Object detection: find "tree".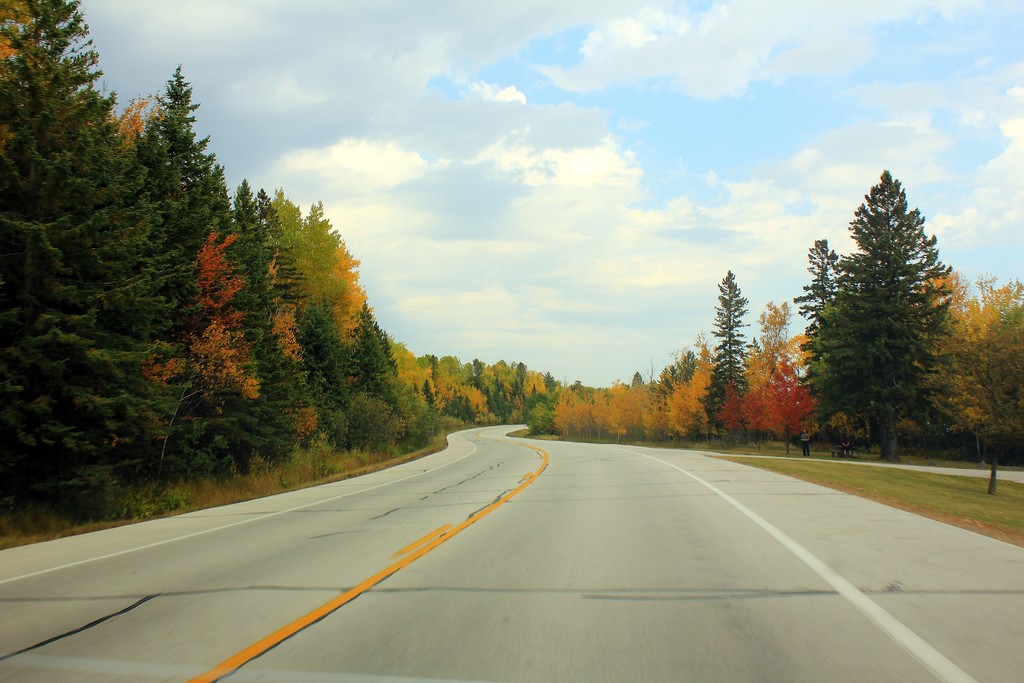
(x1=913, y1=269, x2=1023, y2=498).
